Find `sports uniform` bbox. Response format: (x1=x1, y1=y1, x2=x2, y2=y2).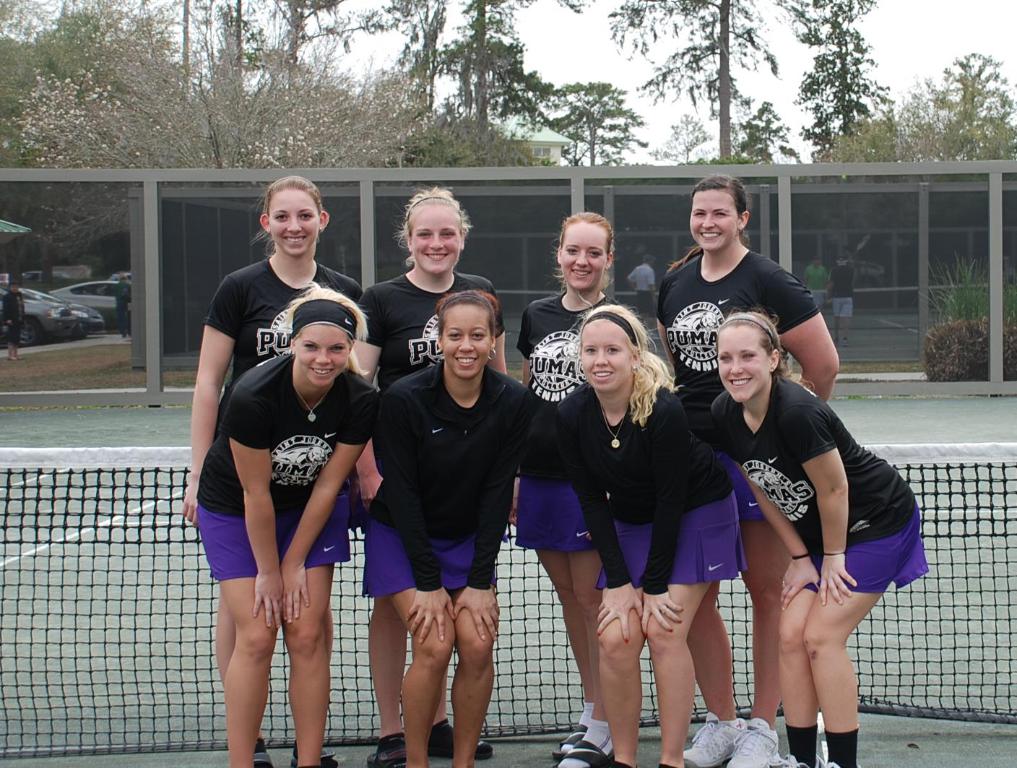
(x1=649, y1=245, x2=818, y2=448).
